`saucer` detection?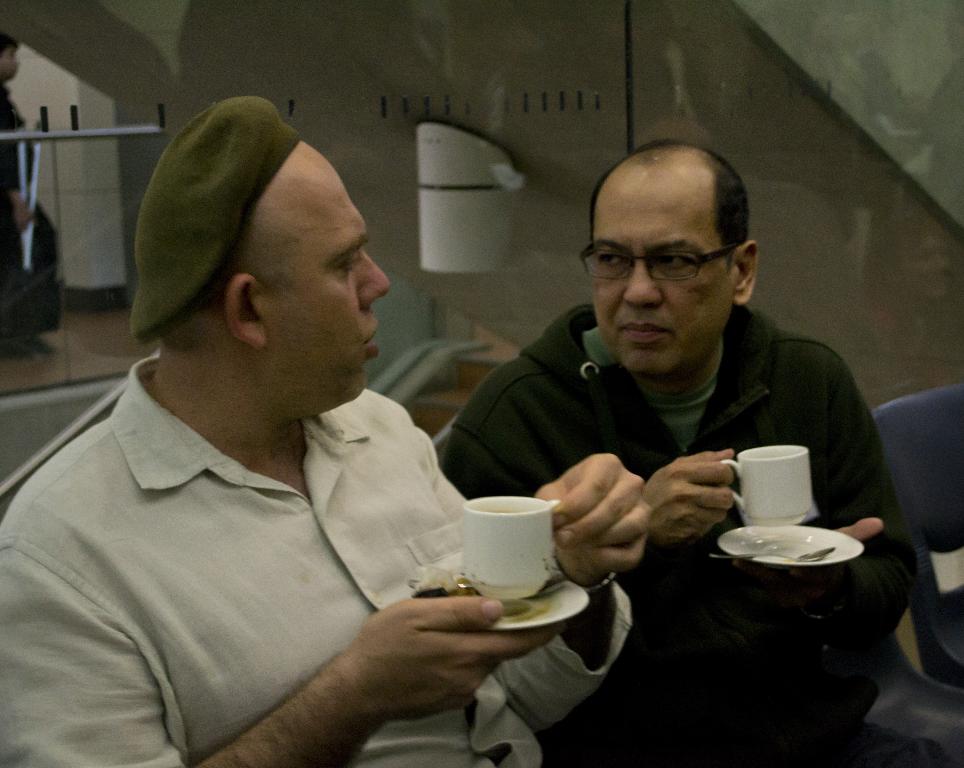
[x1=715, y1=522, x2=865, y2=567]
